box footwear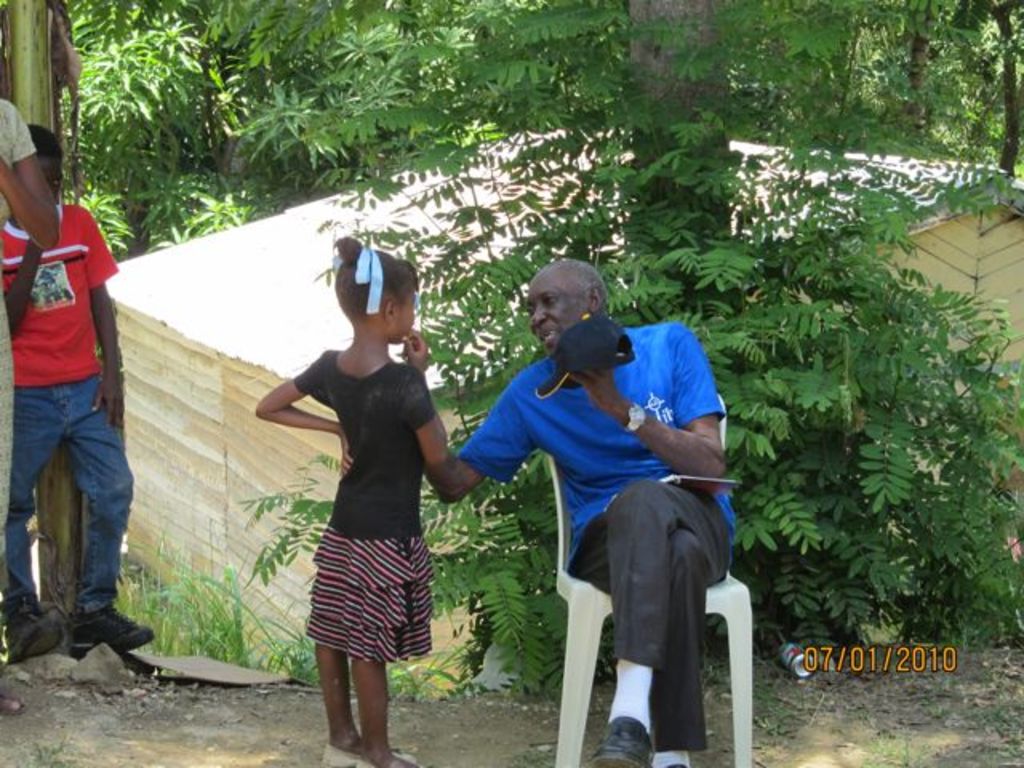
[x1=587, y1=710, x2=645, y2=766]
